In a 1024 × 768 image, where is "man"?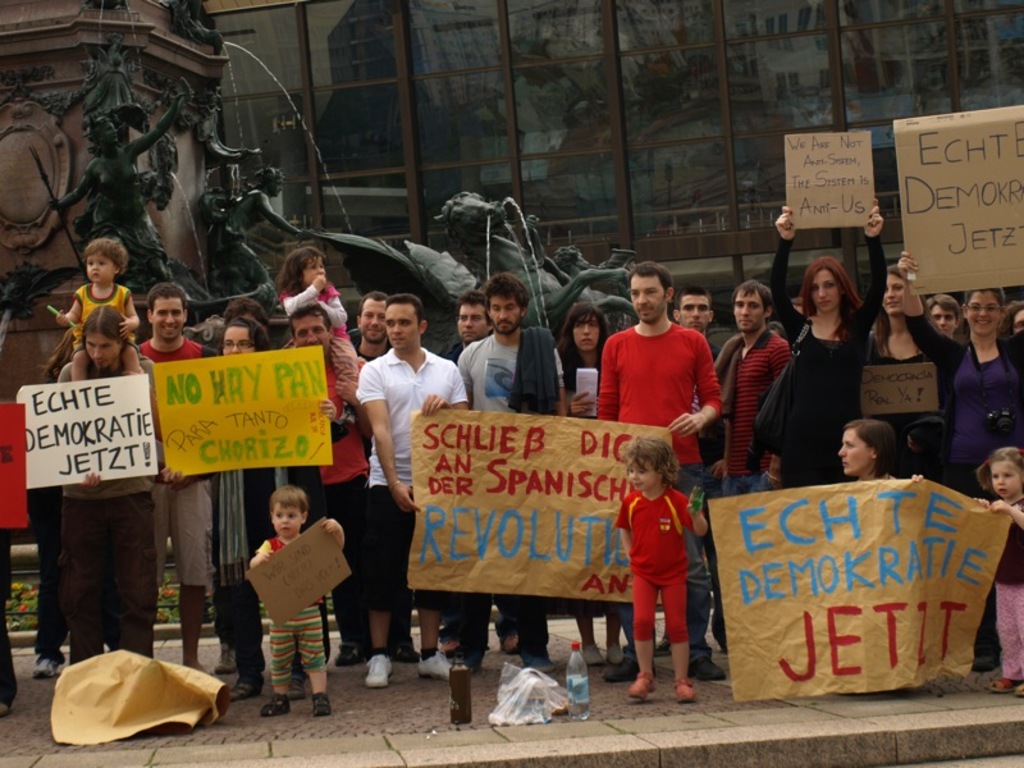
[left=129, top=287, right=227, bottom=662].
